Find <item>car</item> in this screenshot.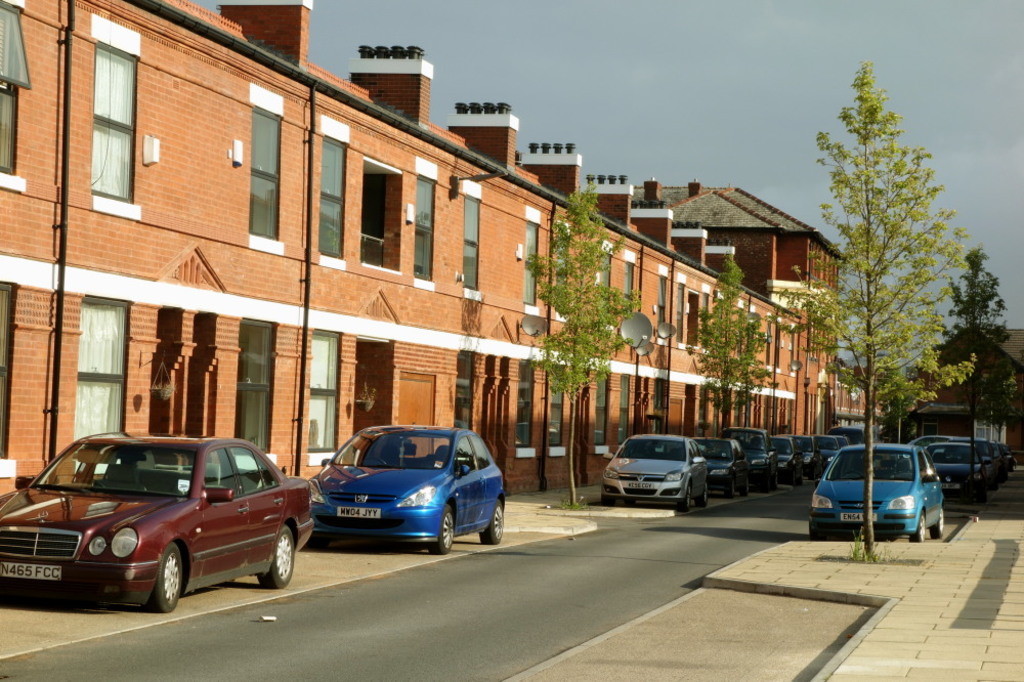
The bounding box for <item>car</item> is 810 434 836 467.
